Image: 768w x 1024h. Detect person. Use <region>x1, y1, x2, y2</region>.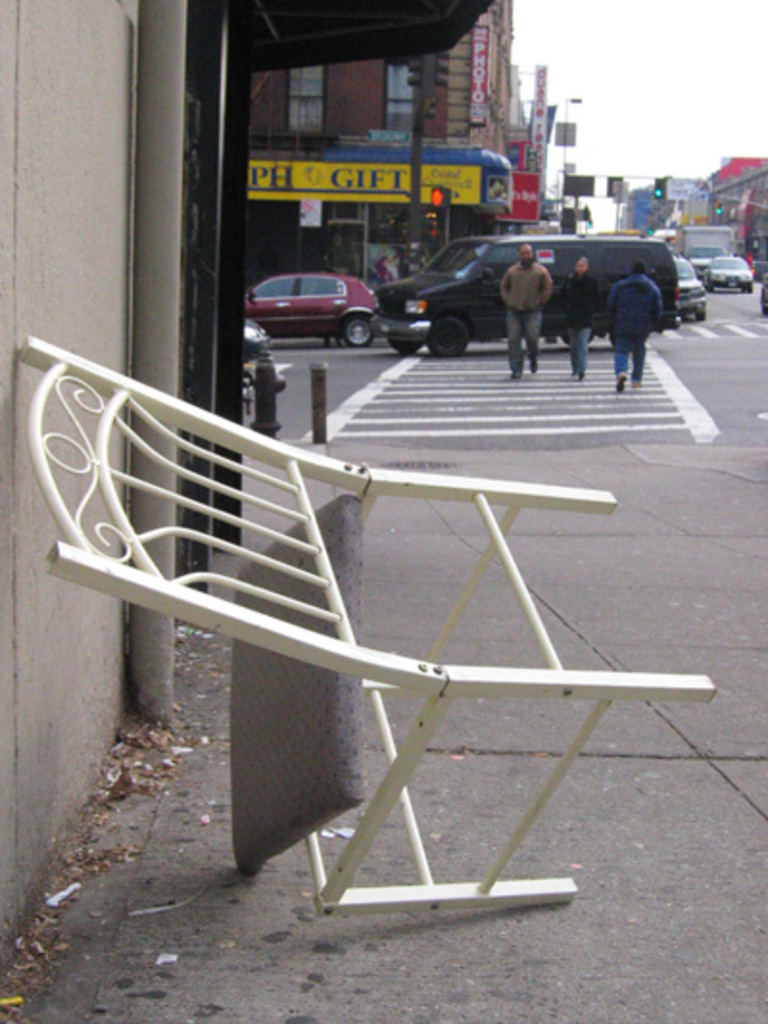
<region>555, 248, 616, 384</region>.
